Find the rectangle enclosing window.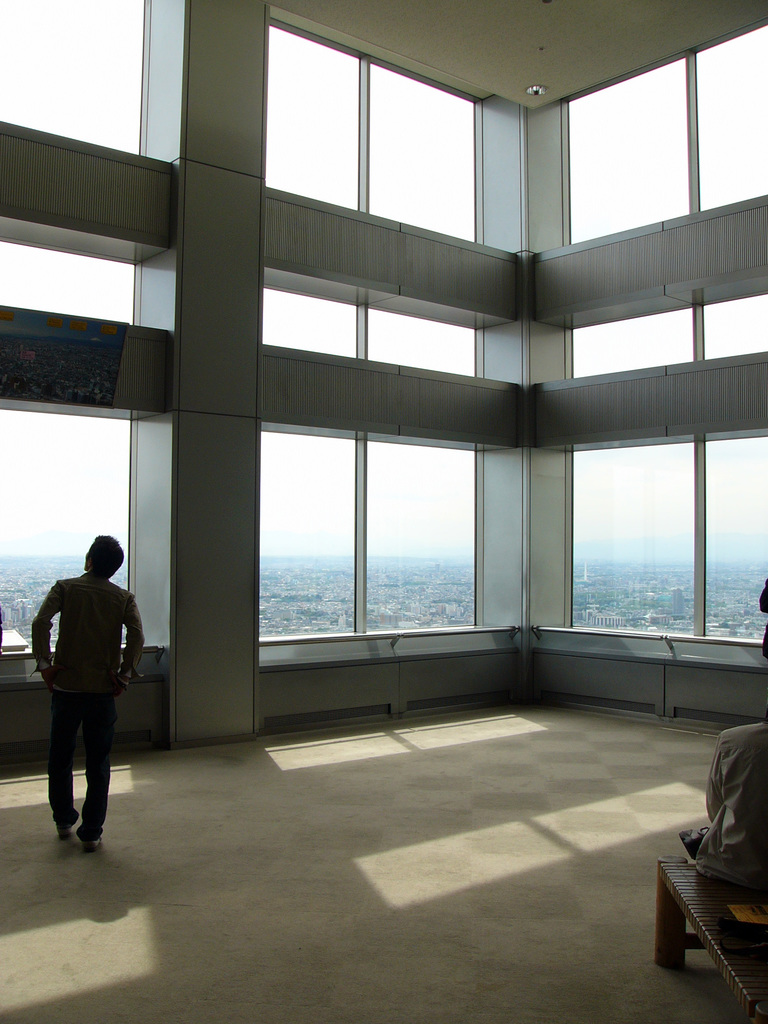
bbox(5, 407, 131, 643).
